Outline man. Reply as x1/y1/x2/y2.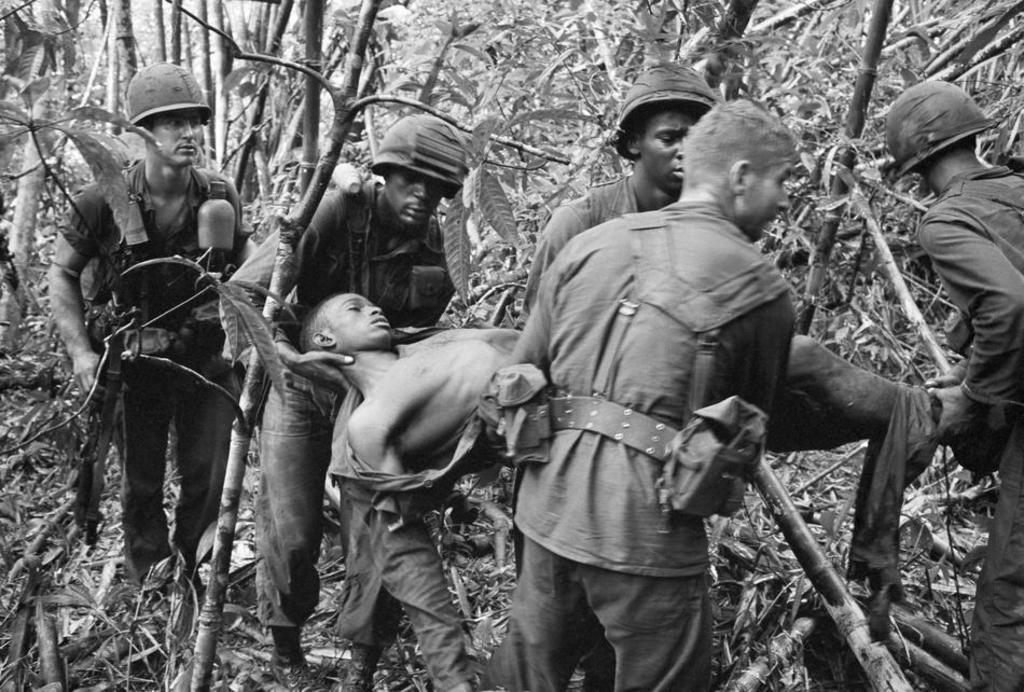
300/293/1007/691.
